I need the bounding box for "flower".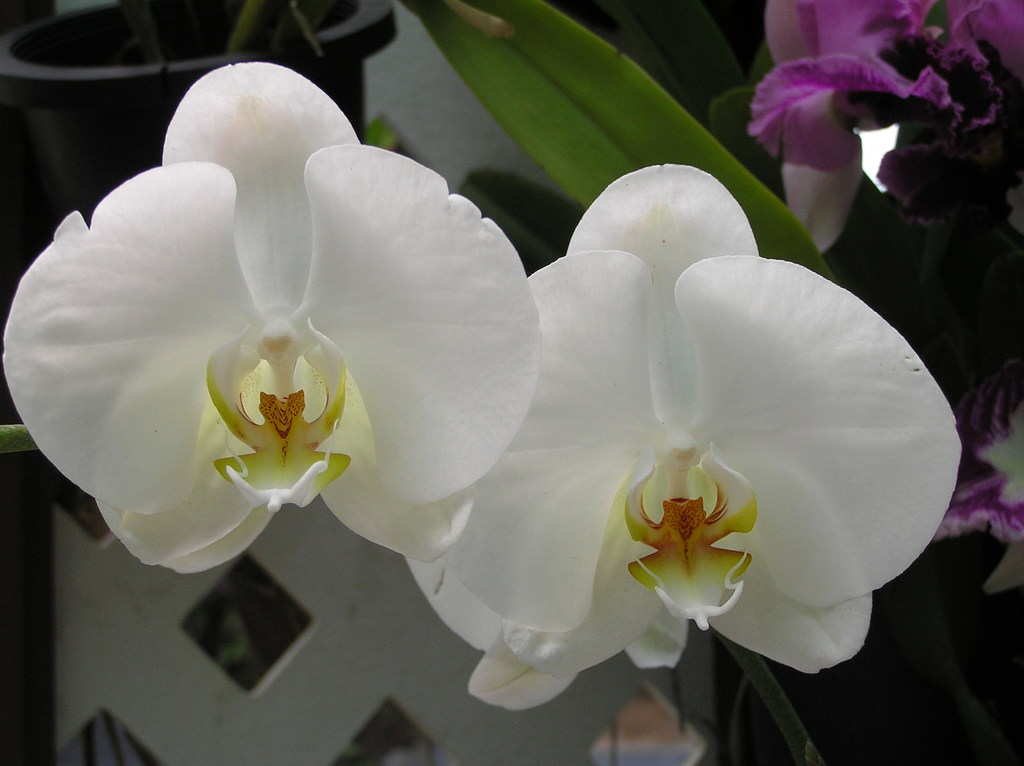
Here it is: 748, 0, 1014, 248.
